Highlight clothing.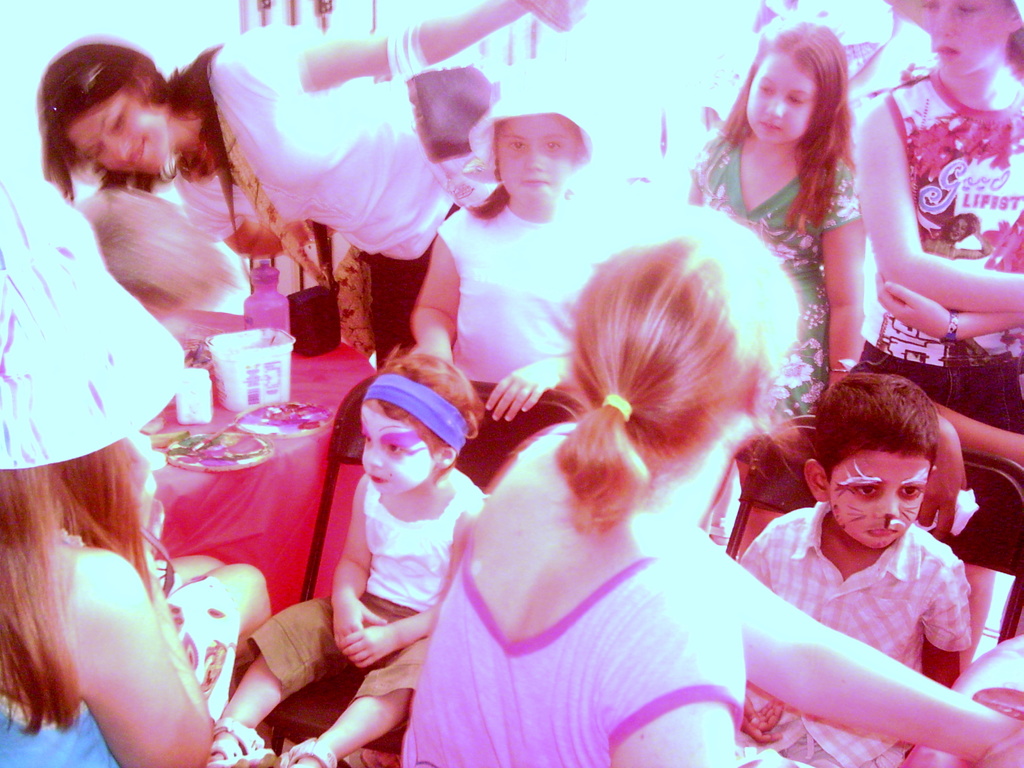
Highlighted region: [x1=738, y1=499, x2=973, y2=767].
